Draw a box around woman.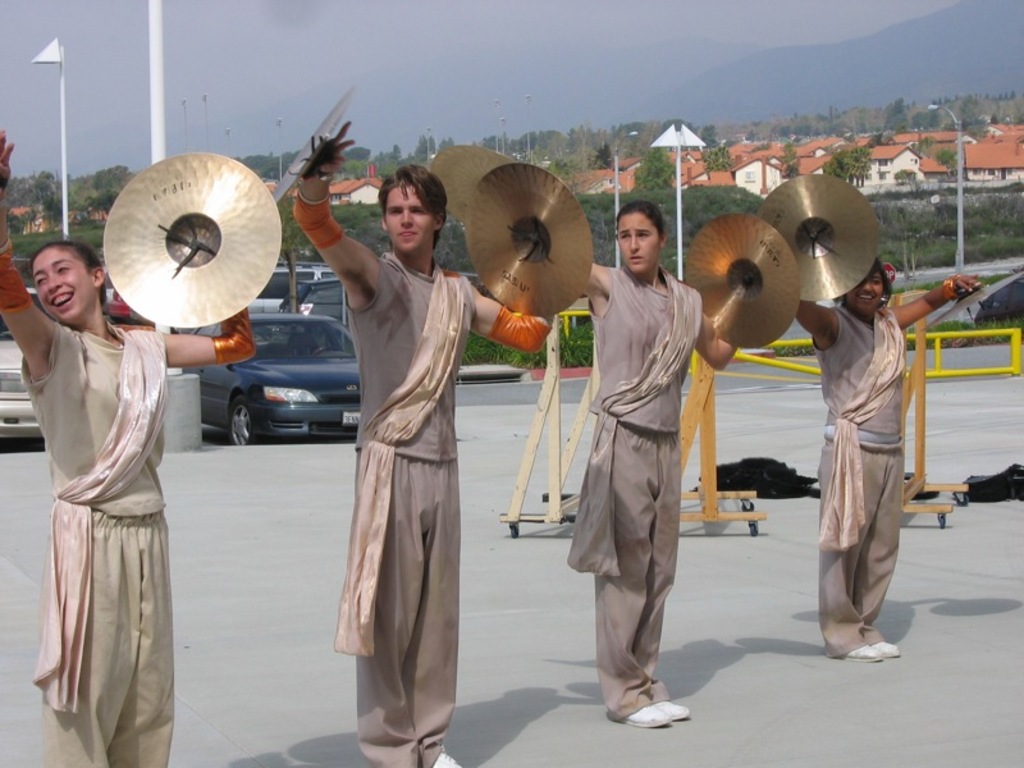
bbox(0, 127, 259, 767).
